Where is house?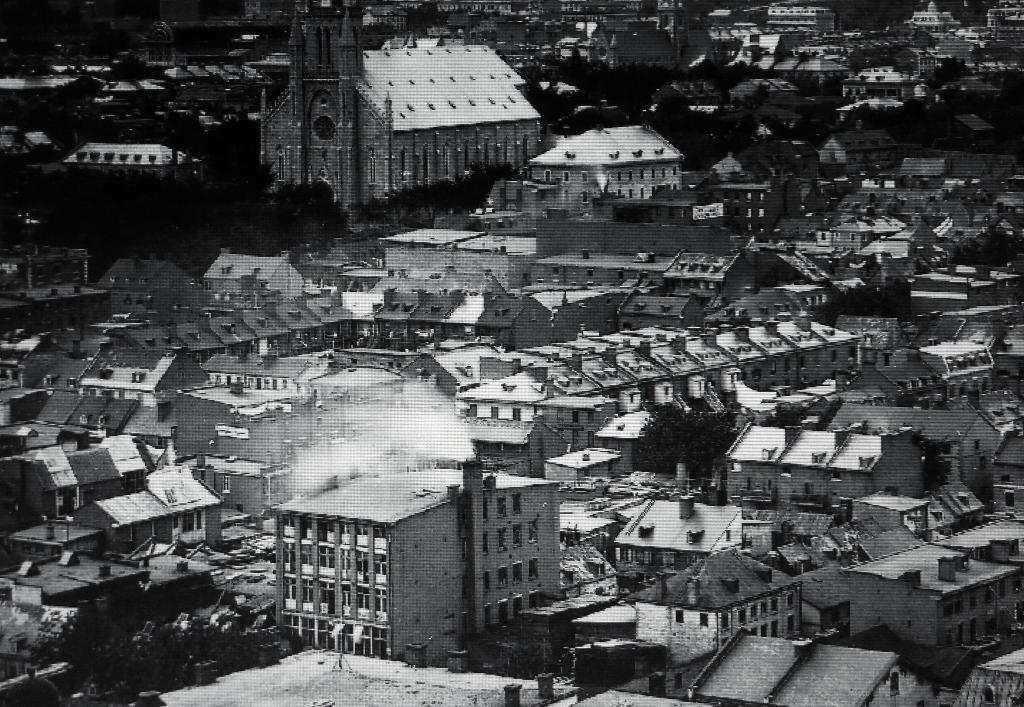
Rect(194, 250, 309, 297).
